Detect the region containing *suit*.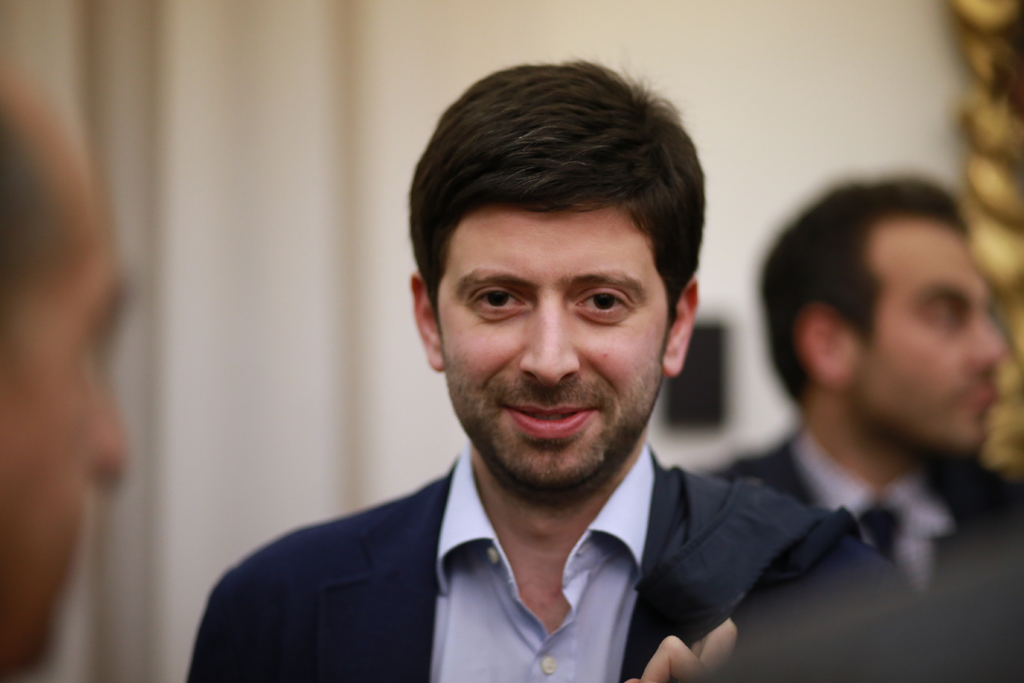
x1=179, y1=397, x2=858, y2=673.
